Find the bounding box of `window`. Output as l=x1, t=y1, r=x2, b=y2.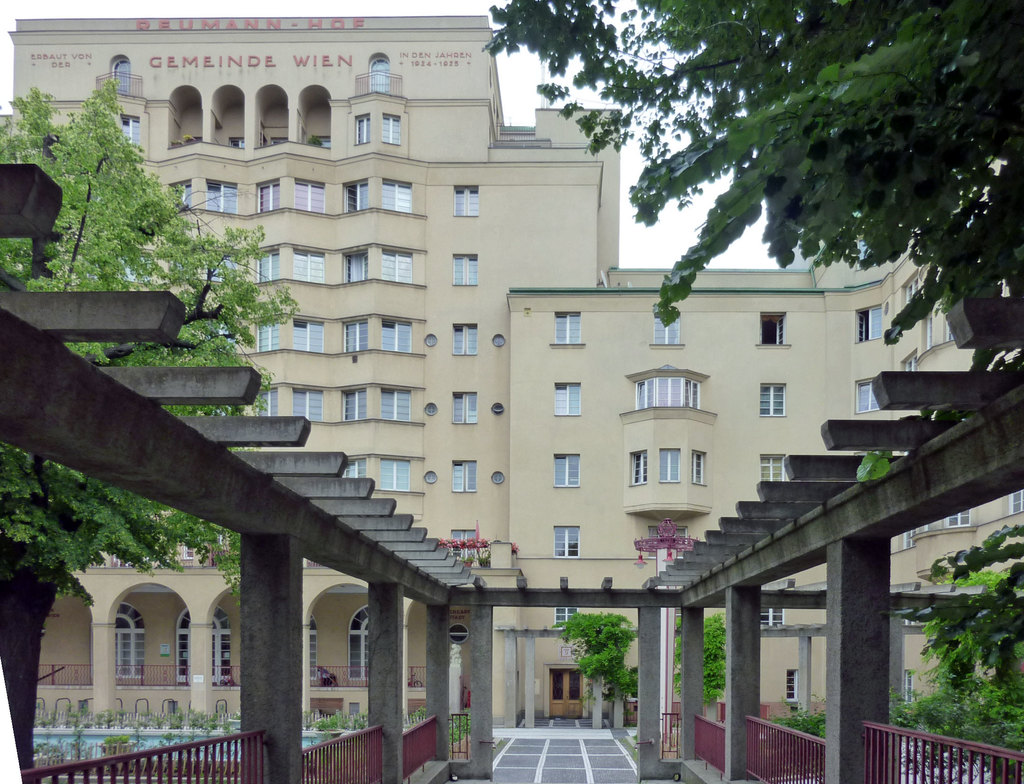
l=293, t=180, r=325, b=216.
